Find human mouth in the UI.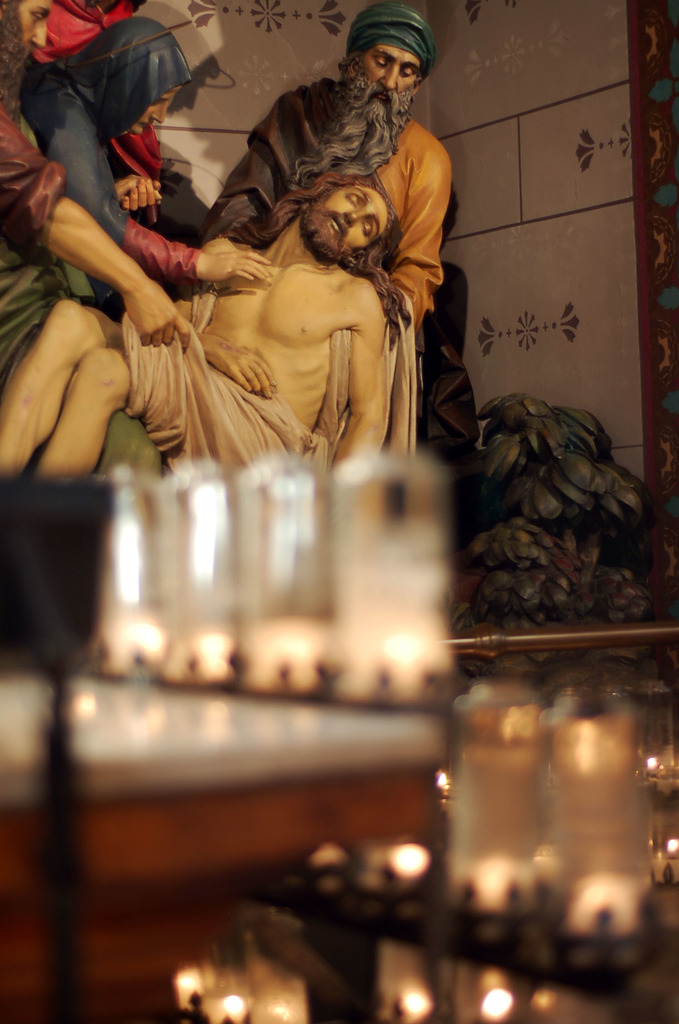
UI element at (left=374, top=91, right=388, bottom=101).
